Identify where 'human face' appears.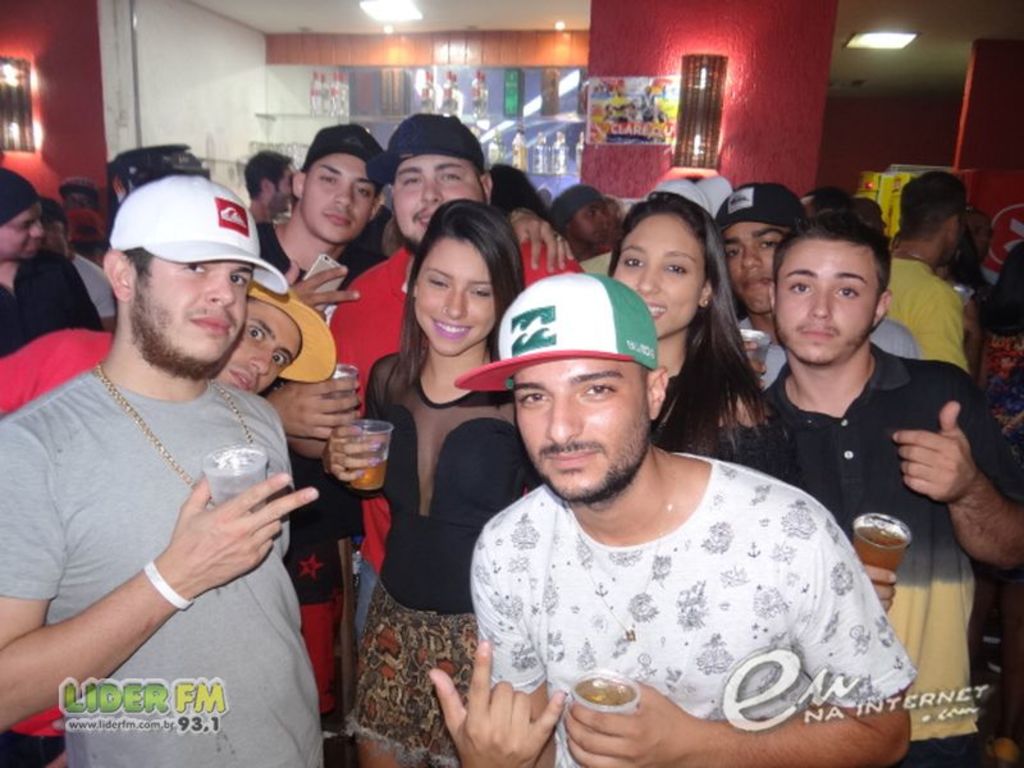
Appears at 270,165,297,210.
